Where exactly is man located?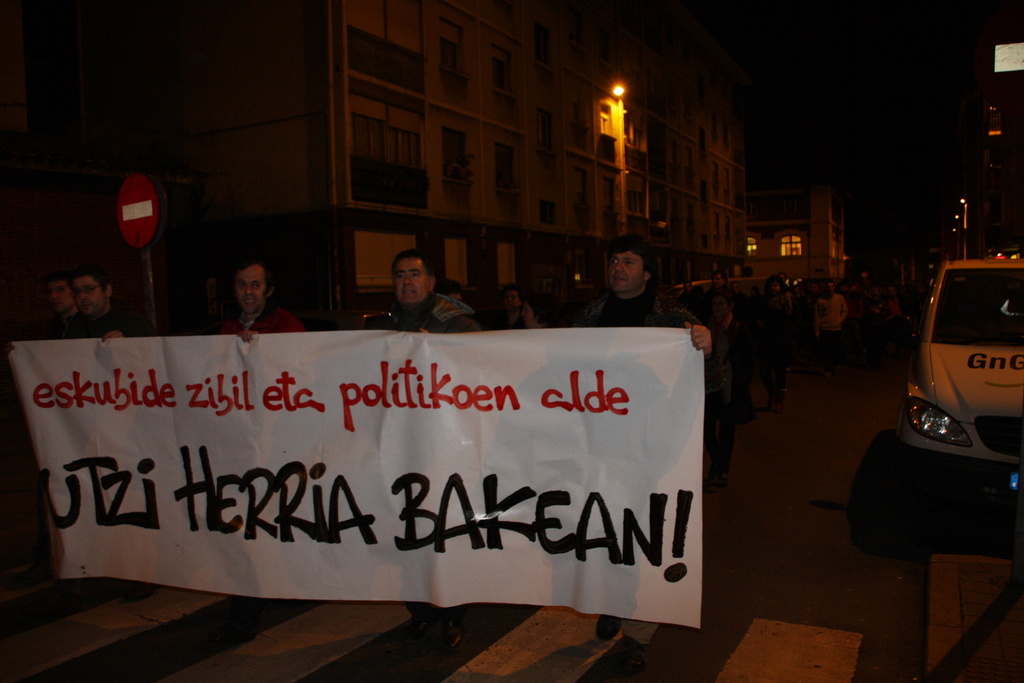
Its bounding box is bbox=[815, 279, 849, 371].
